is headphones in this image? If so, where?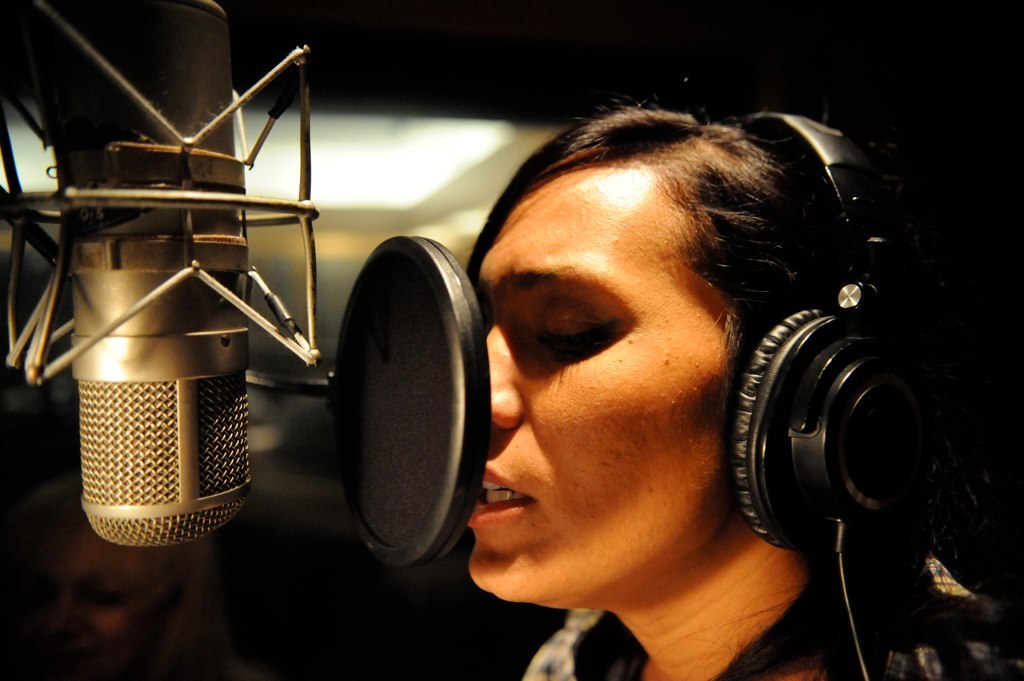
Yes, at <region>726, 116, 942, 560</region>.
